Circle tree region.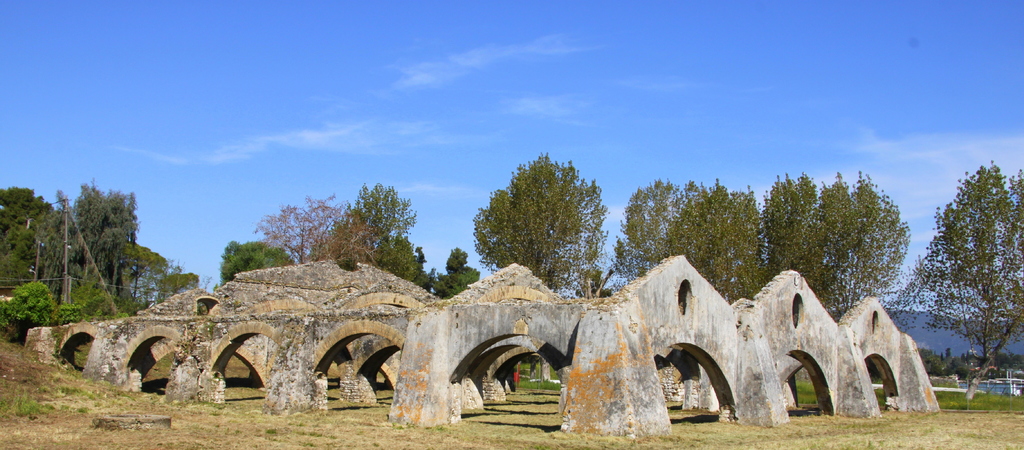
Region: Rect(0, 178, 52, 283).
